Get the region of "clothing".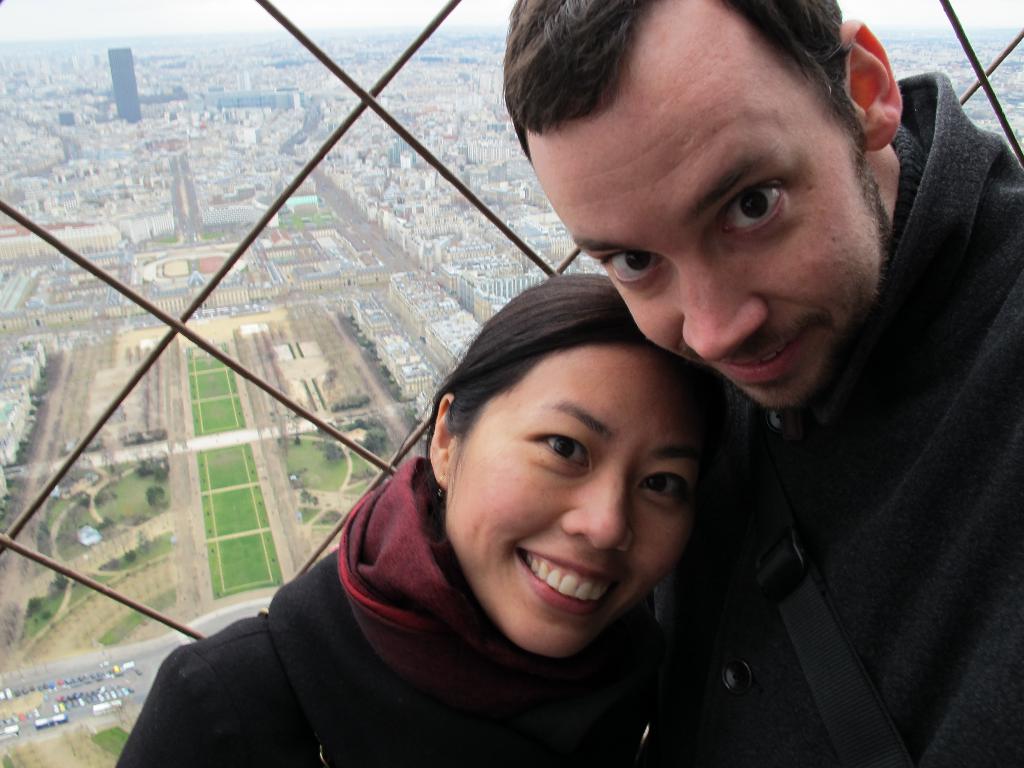
612,153,1023,762.
